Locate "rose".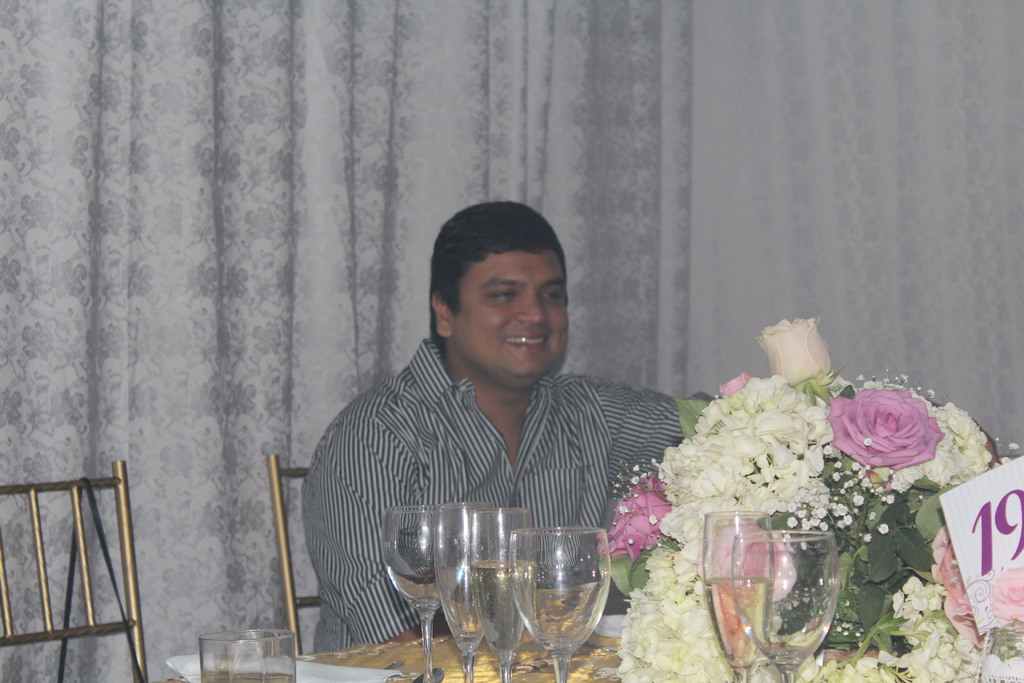
Bounding box: 755/313/832/386.
